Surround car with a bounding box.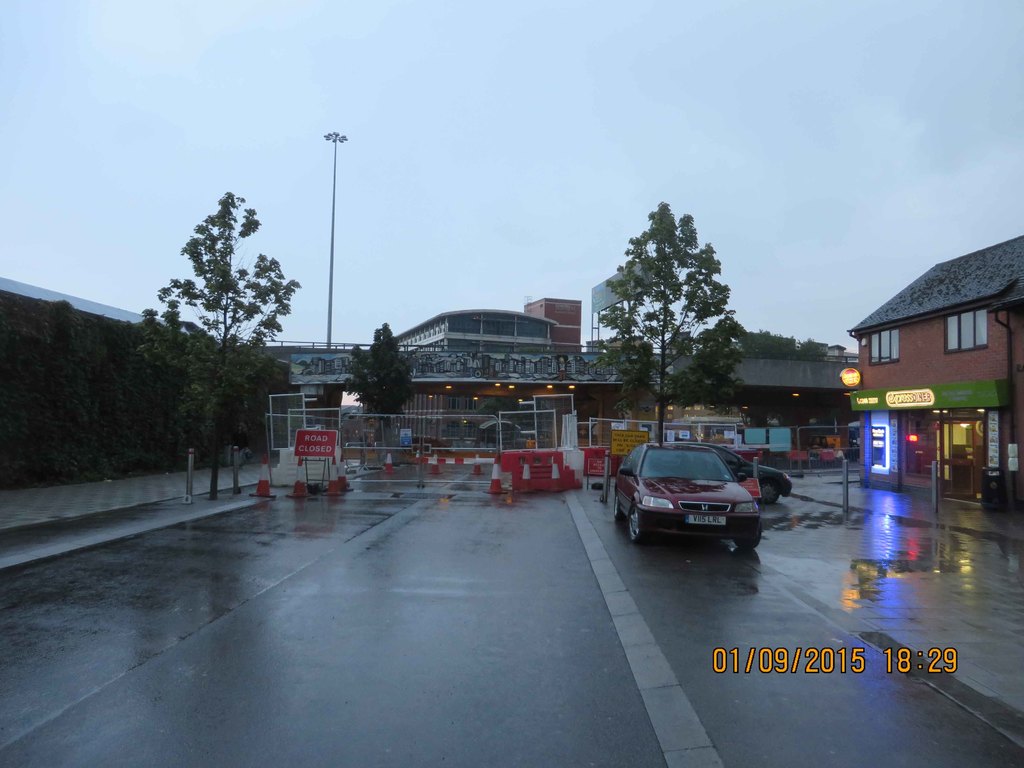
bbox=(614, 441, 764, 549).
